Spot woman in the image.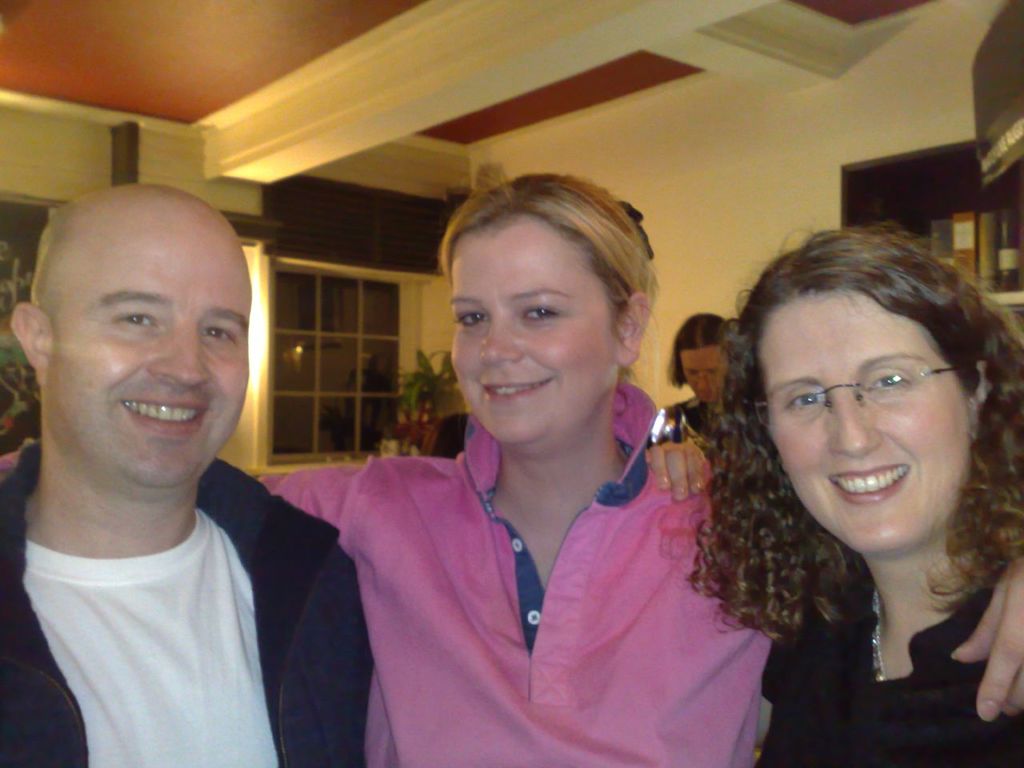
woman found at 286:184:807:767.
